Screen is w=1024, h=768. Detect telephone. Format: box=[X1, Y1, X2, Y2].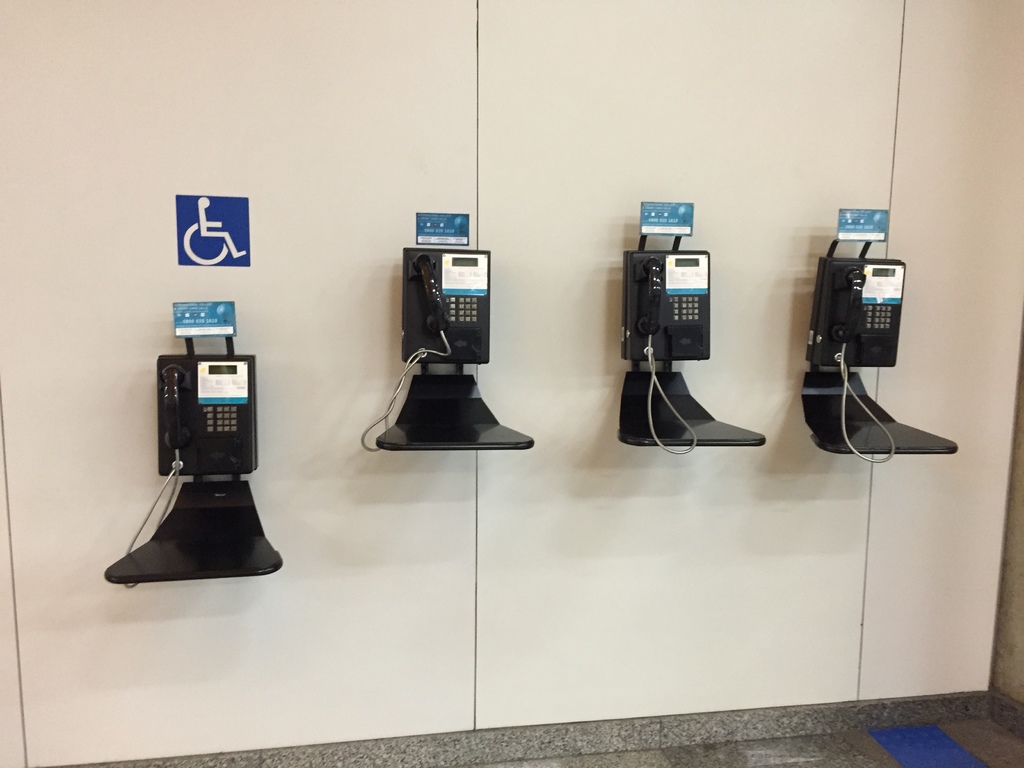
box=[787, 249, 961, 461].
